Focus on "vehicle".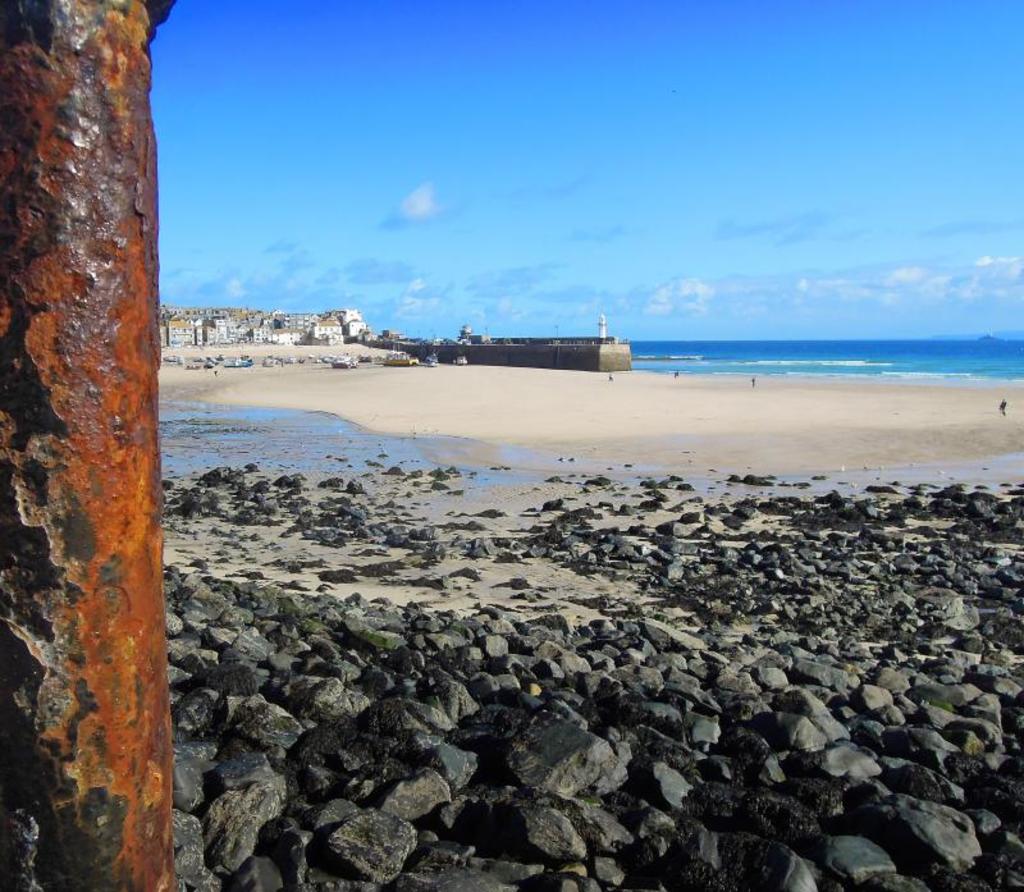
Focused at {"left": 328, "top": 353, "right": 358, "bottom": 370}.
